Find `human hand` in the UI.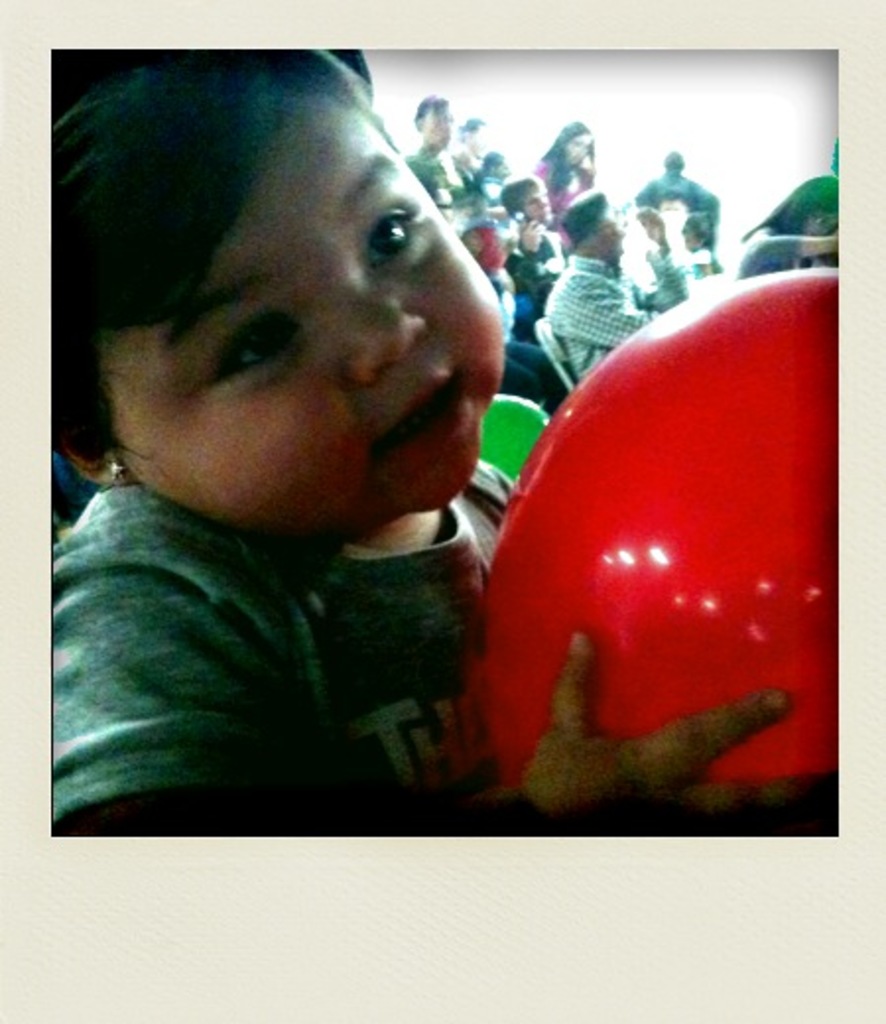
UI element at select_region(514, 221, 545, 254).
